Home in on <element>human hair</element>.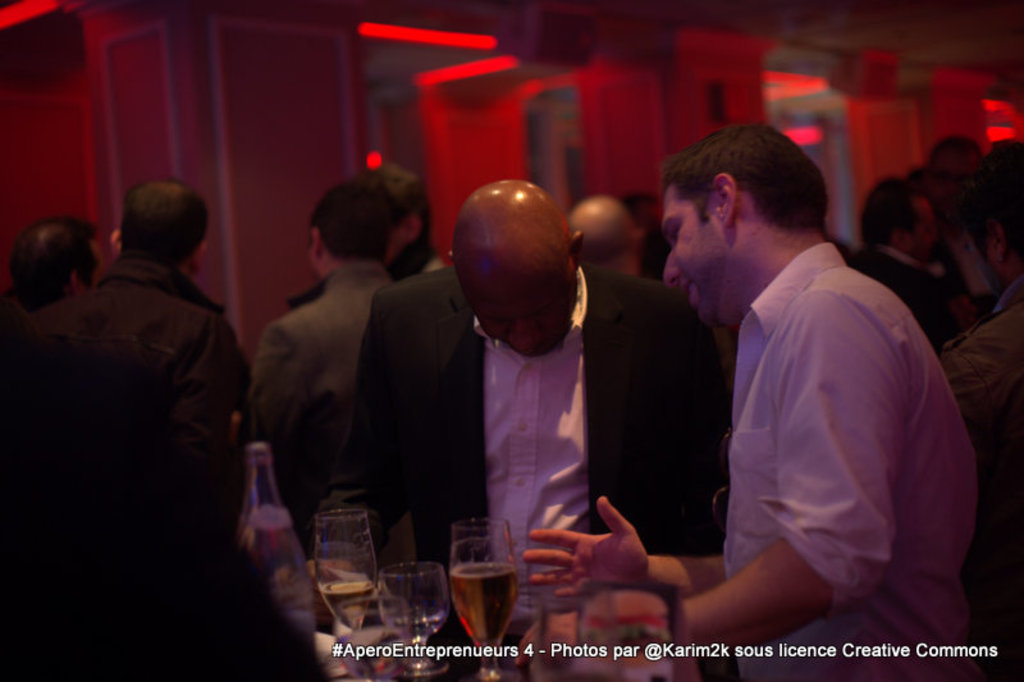
Homed in at x1=662, y1=122, x2=831, y2=234.
